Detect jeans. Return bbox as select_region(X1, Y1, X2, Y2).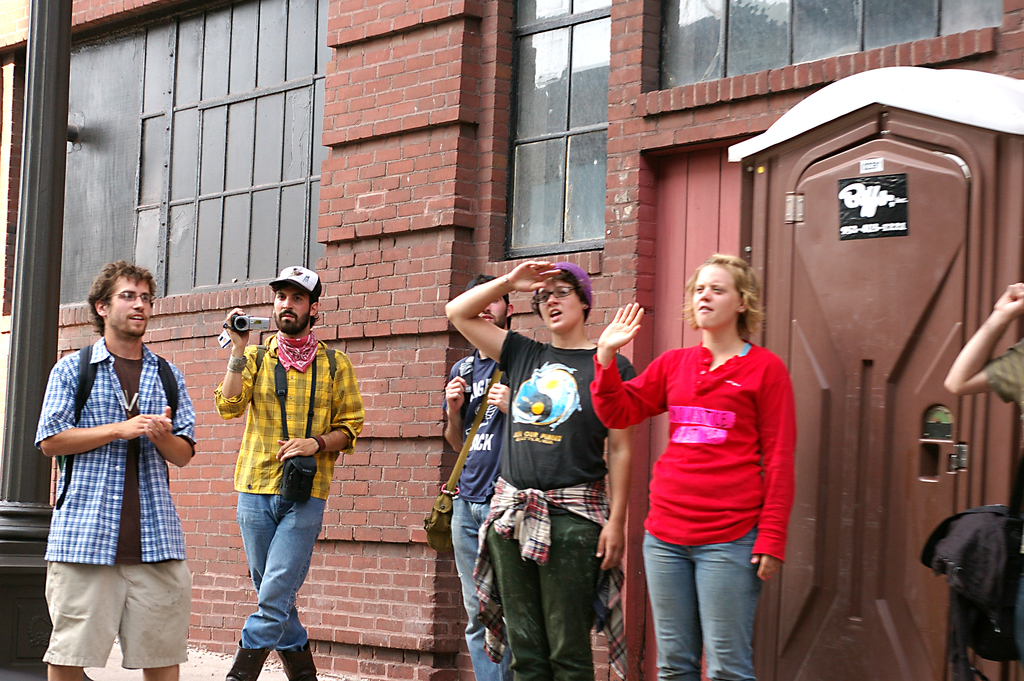
select_region(645, 530, 756, 680).
